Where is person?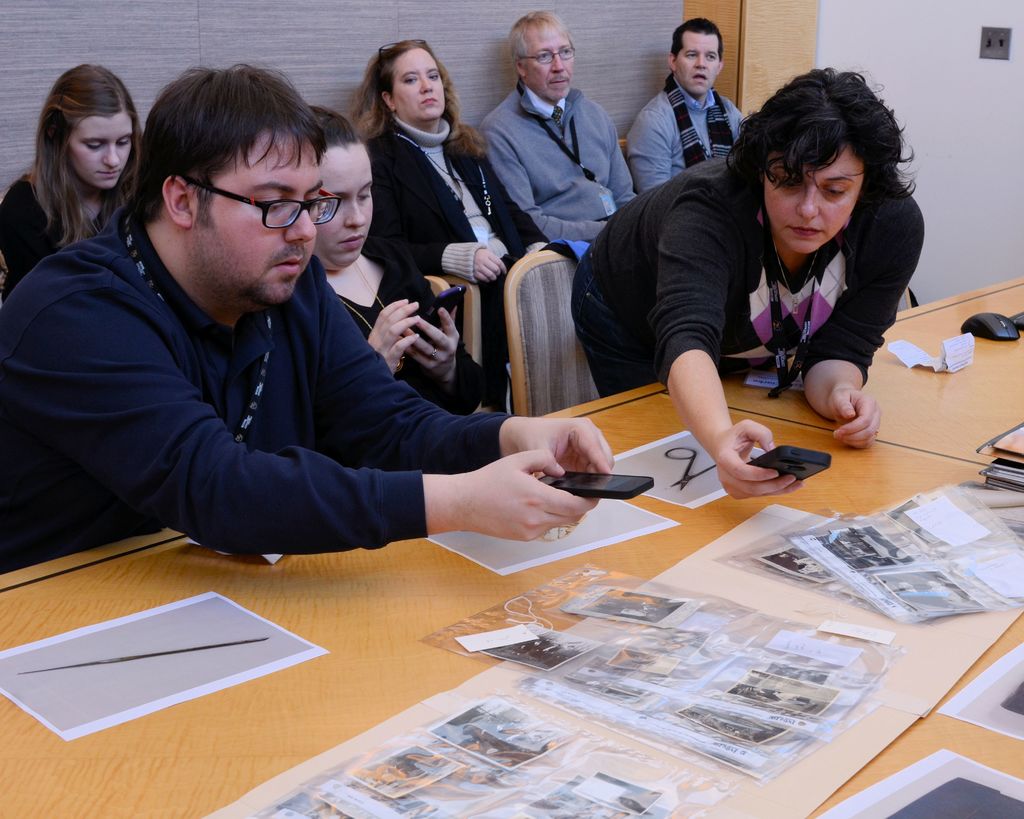
(x1=0, y1=65, x2=143, y2=306).
